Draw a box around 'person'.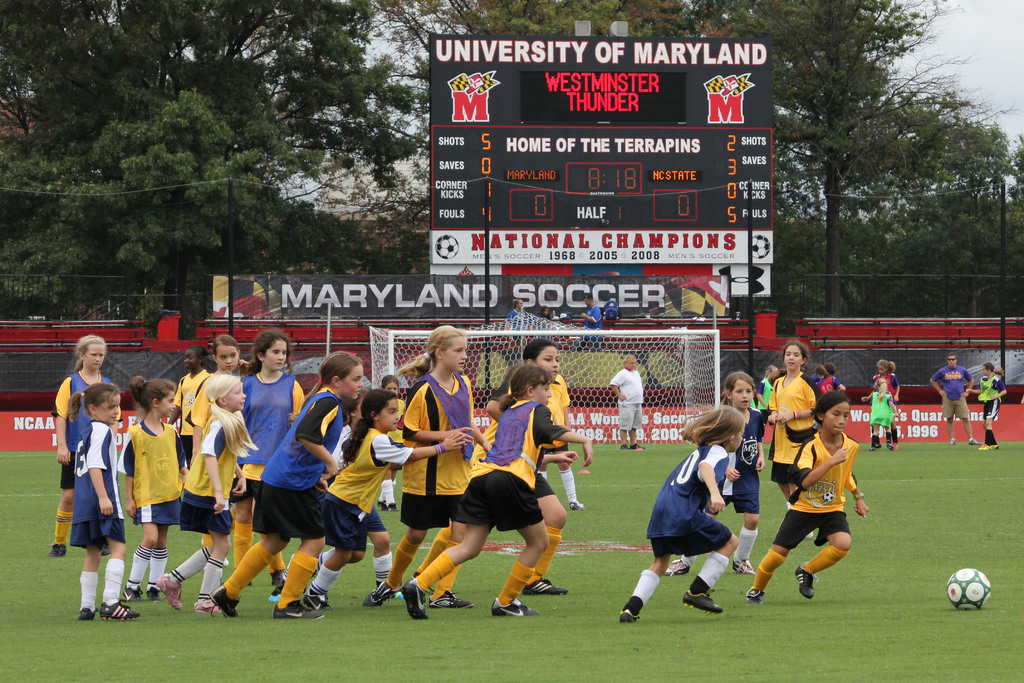
{"x1": 159, "y1": 375, "x2": 250, "y2": 612}.
